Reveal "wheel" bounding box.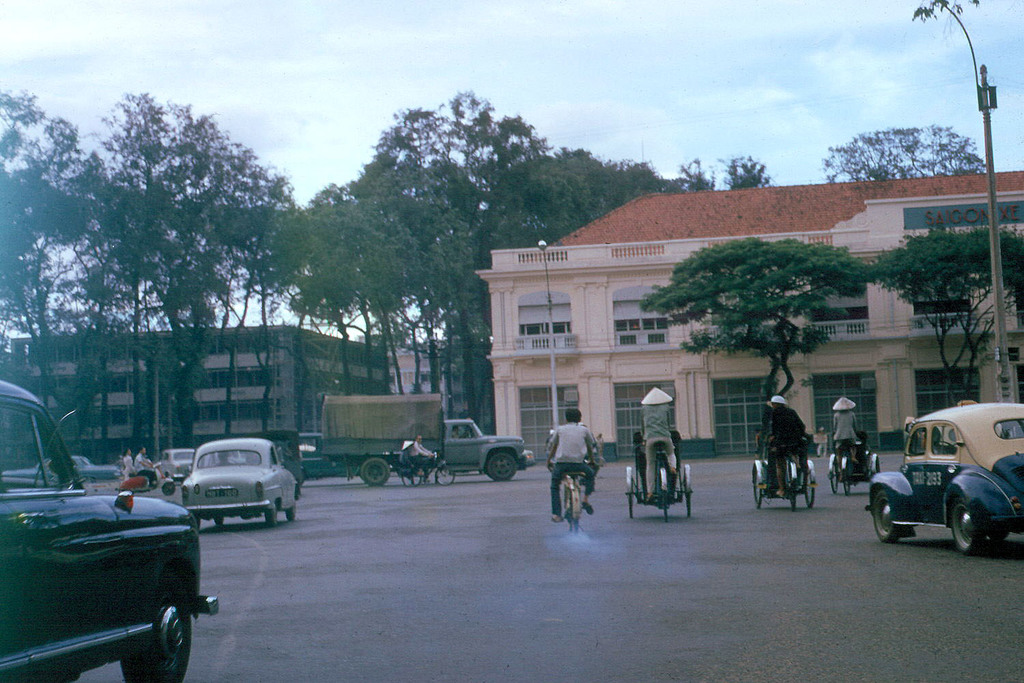
Revealed: {"left": 872, "top": 491, "right": 918, "bottom": 543}.
